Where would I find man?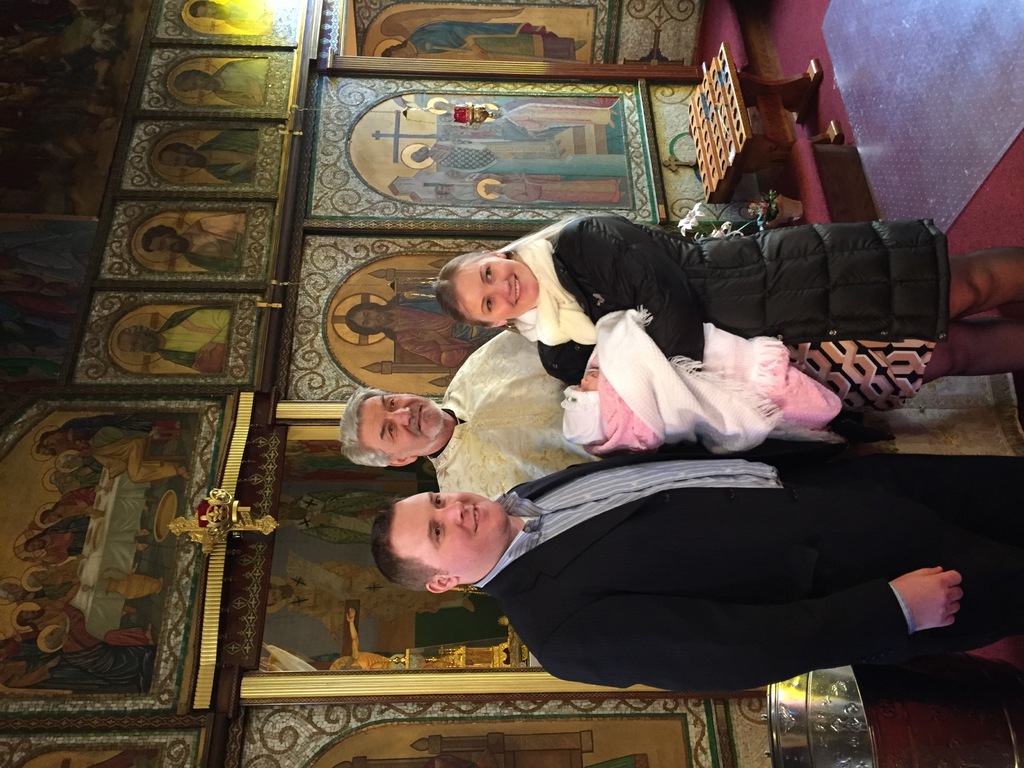
At (left=30, top=556, right=82, bottom=591).
